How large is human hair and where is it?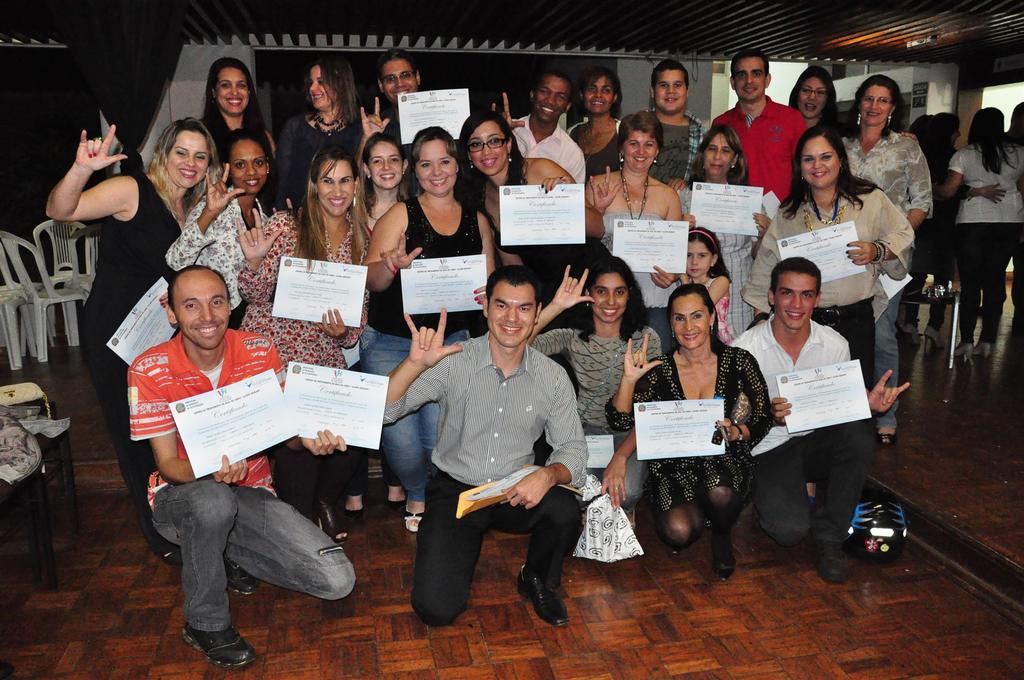
Bounding box: <box>166,265,232,314</box>.
